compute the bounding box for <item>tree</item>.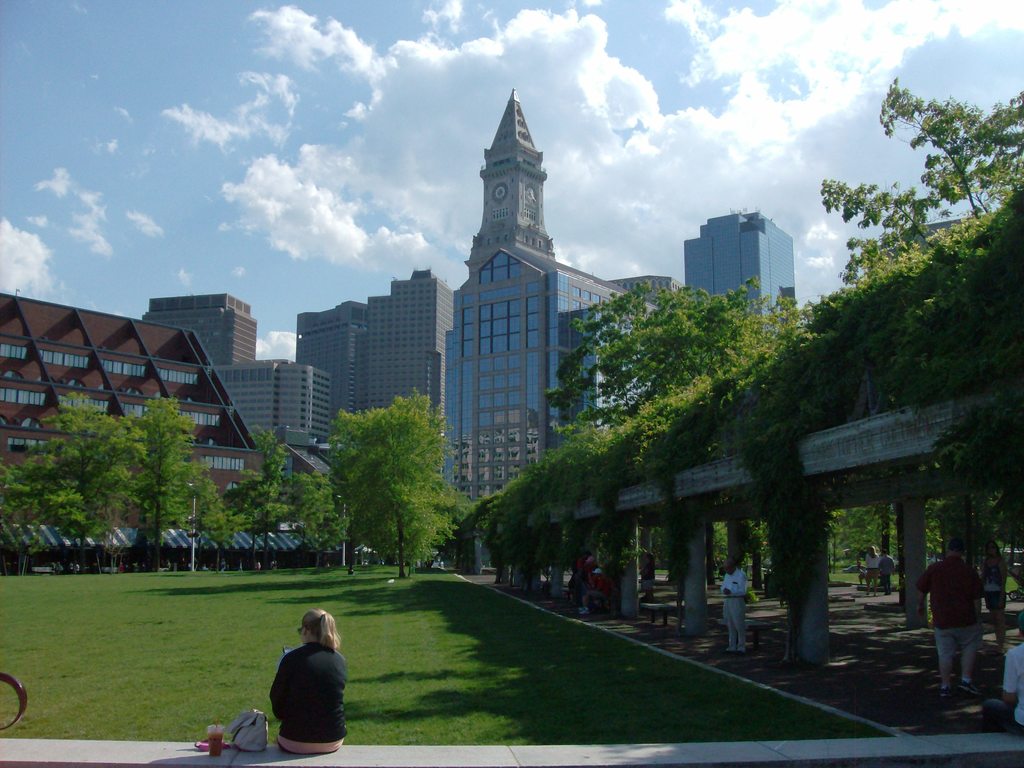
[x1=324, y1=389, x2=460, y2=585].
